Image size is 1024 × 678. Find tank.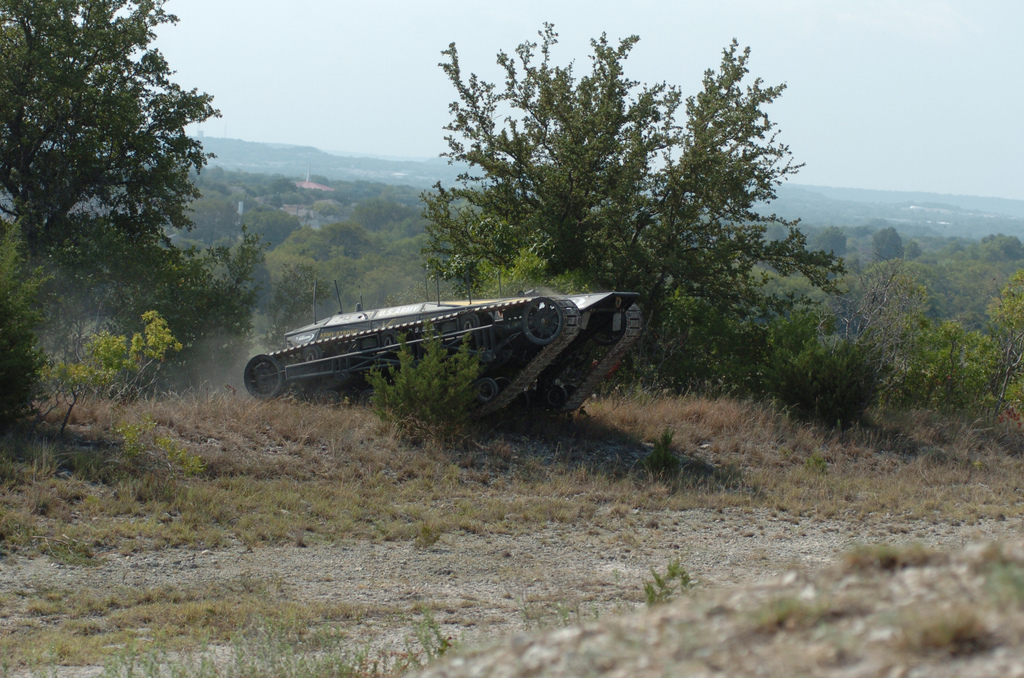
box=[243, 288, 643, 416].
